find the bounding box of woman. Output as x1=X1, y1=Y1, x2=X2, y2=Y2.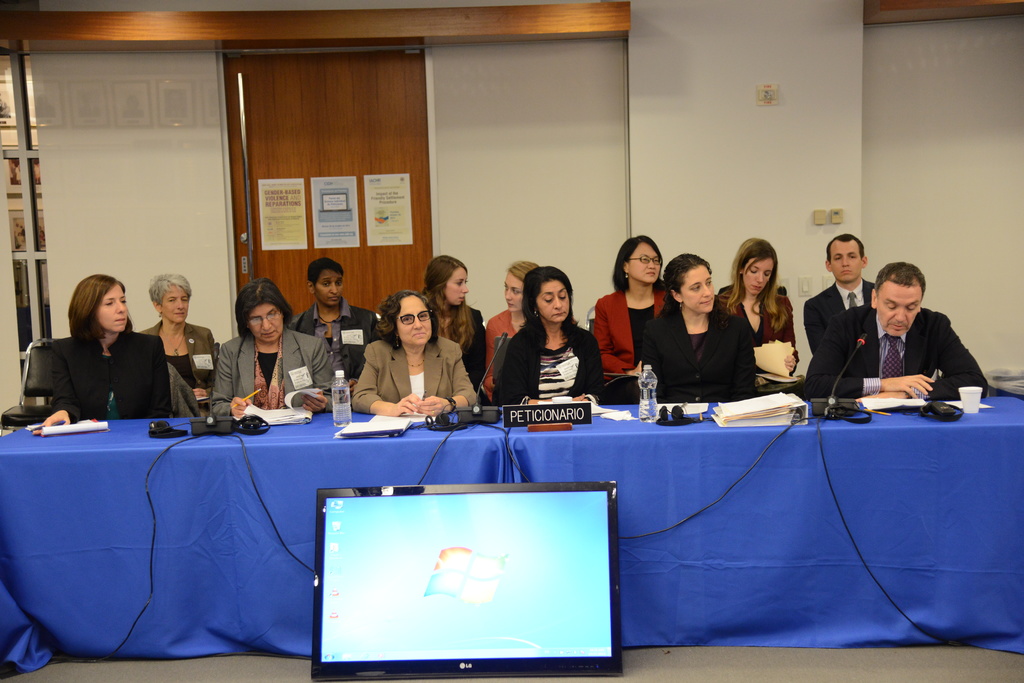
x1=637, y1=252, x2=759, y2=417.
